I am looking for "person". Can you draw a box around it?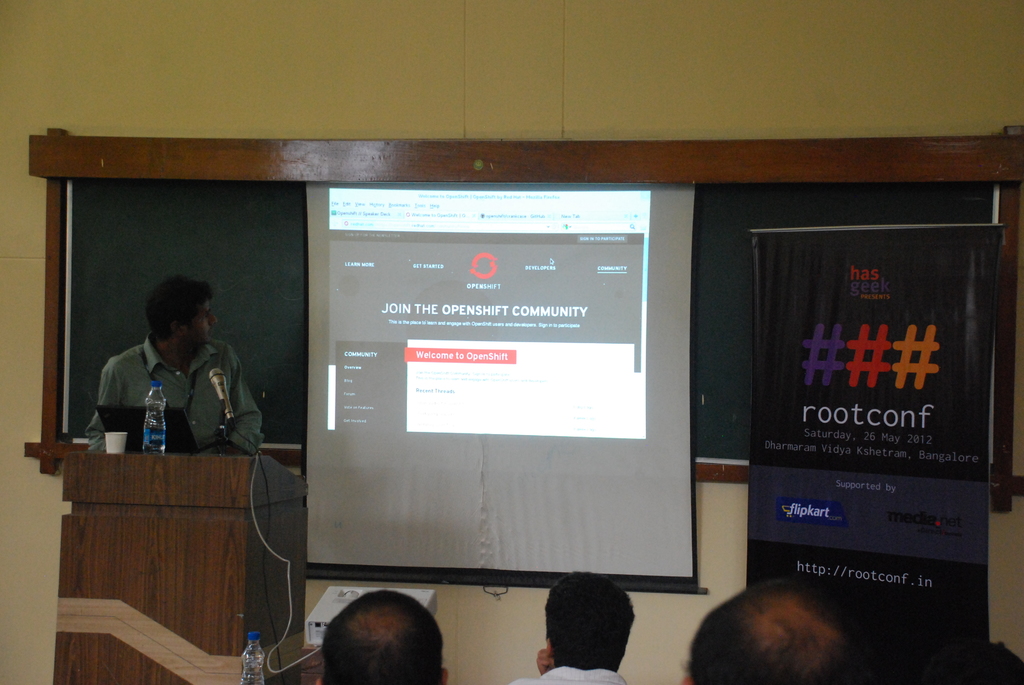
Sure, the bounding box is locate(319, 593, 447, 684).
